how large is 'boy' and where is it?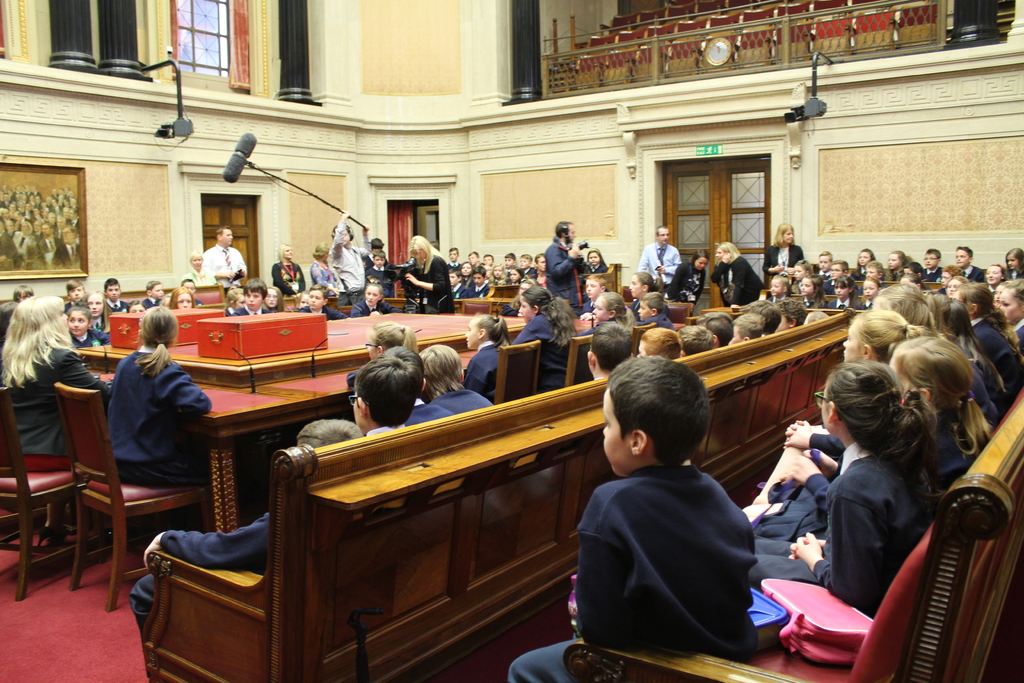
Bounding box: <box>451,267,464,292</box>.
